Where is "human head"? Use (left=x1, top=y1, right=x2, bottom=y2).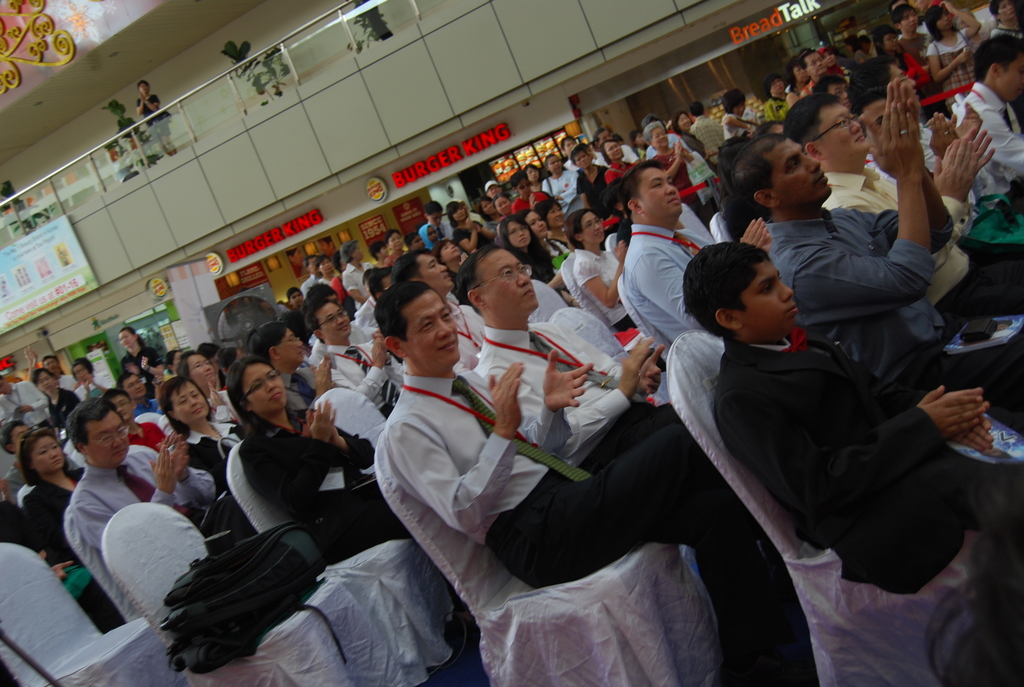
(left=367, top=244, right=386, bottom=262).
